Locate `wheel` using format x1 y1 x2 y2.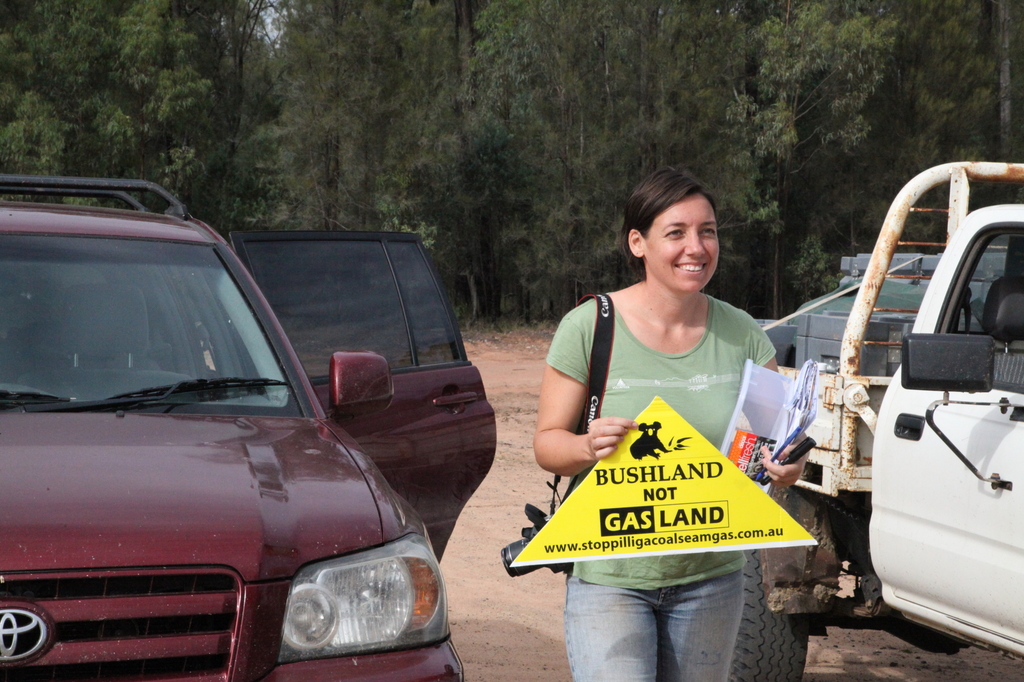
738 568 801 681.
